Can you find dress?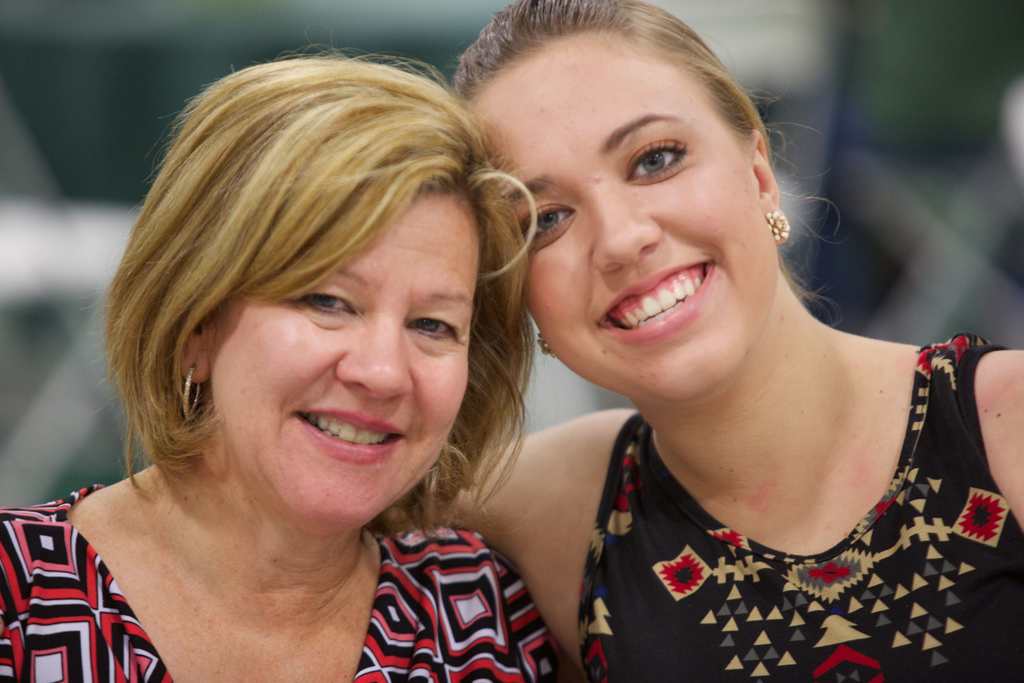
Yes, bounding box: {"x1": 502, "y1": 343, "x2": 1023, "y2": 682}.
